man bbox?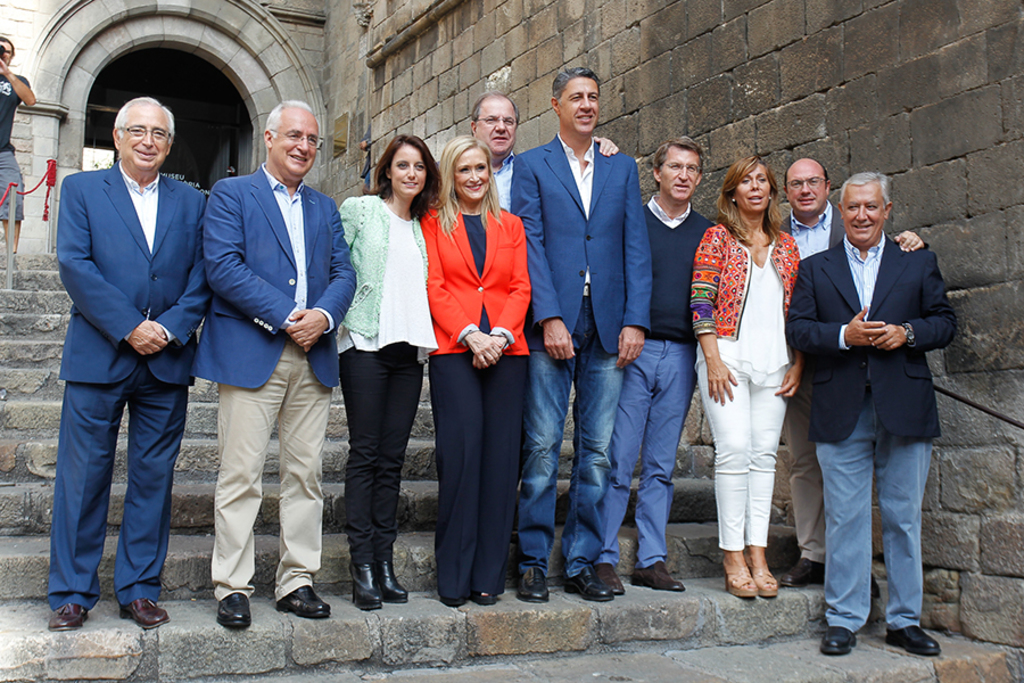
x1=197, y1=93, x2=357, y2=625
